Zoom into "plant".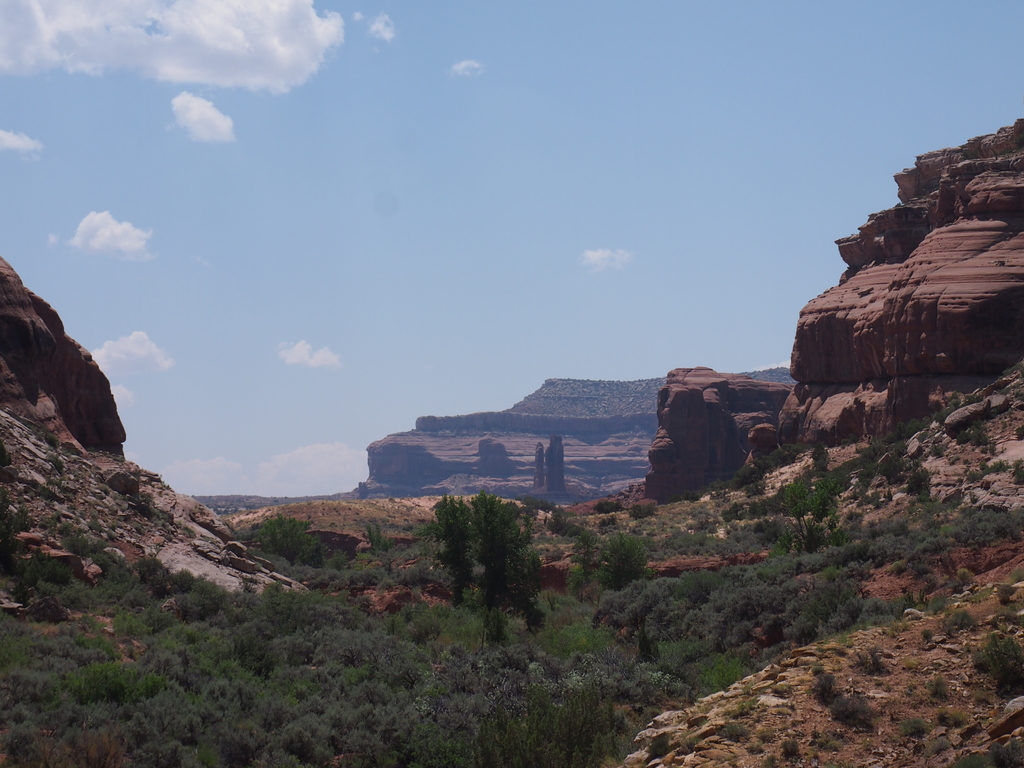
Zoom target: rect(927, 674, 946, 696).
